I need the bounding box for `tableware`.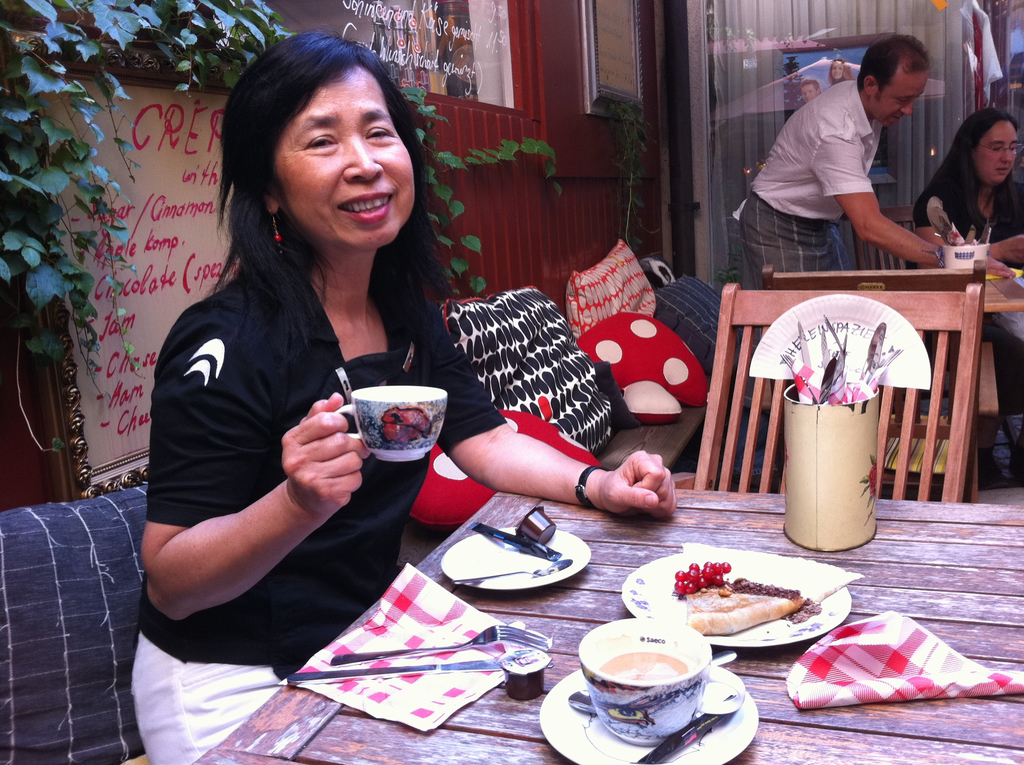
Here it is: box(476, 519, 559, 560).
